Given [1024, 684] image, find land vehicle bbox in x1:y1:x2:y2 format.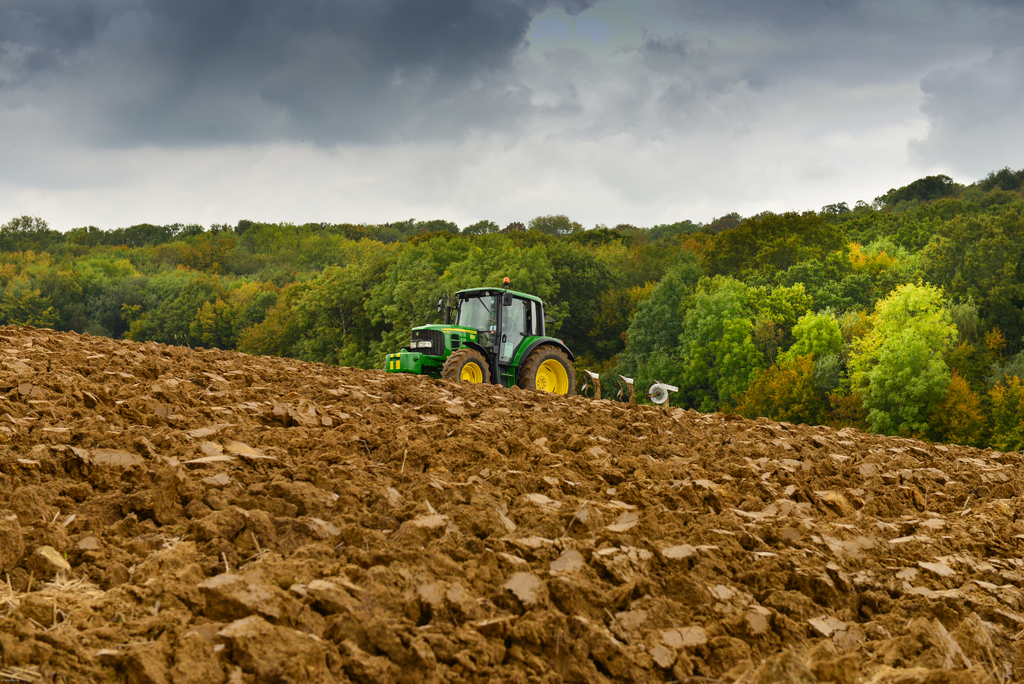
392:282:587:400.
